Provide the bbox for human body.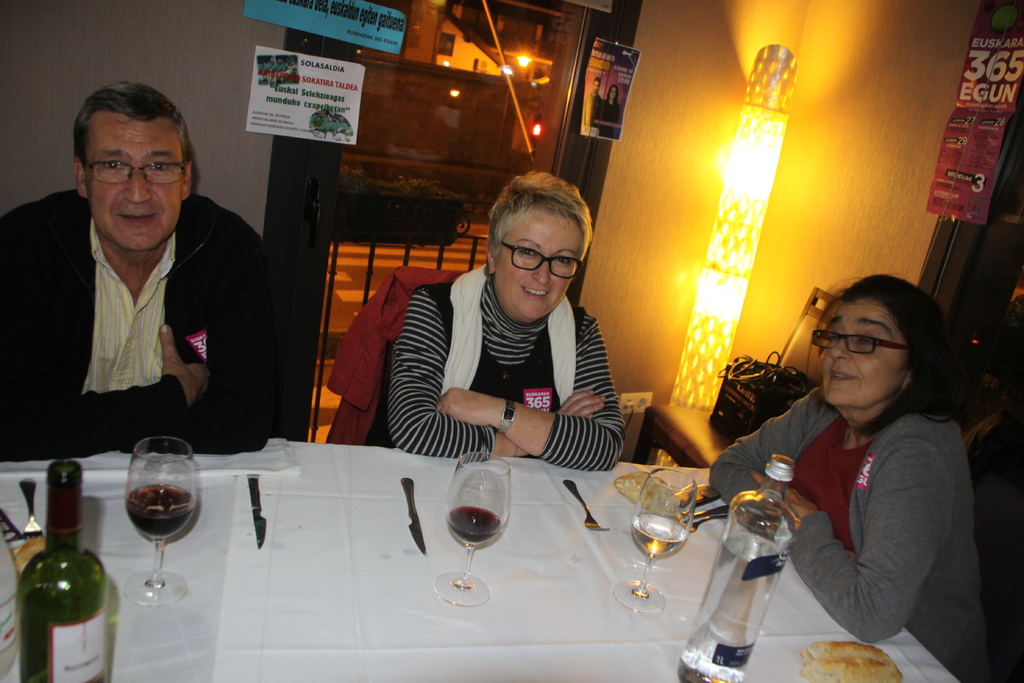
bbox(762, 259, 980, 682).
